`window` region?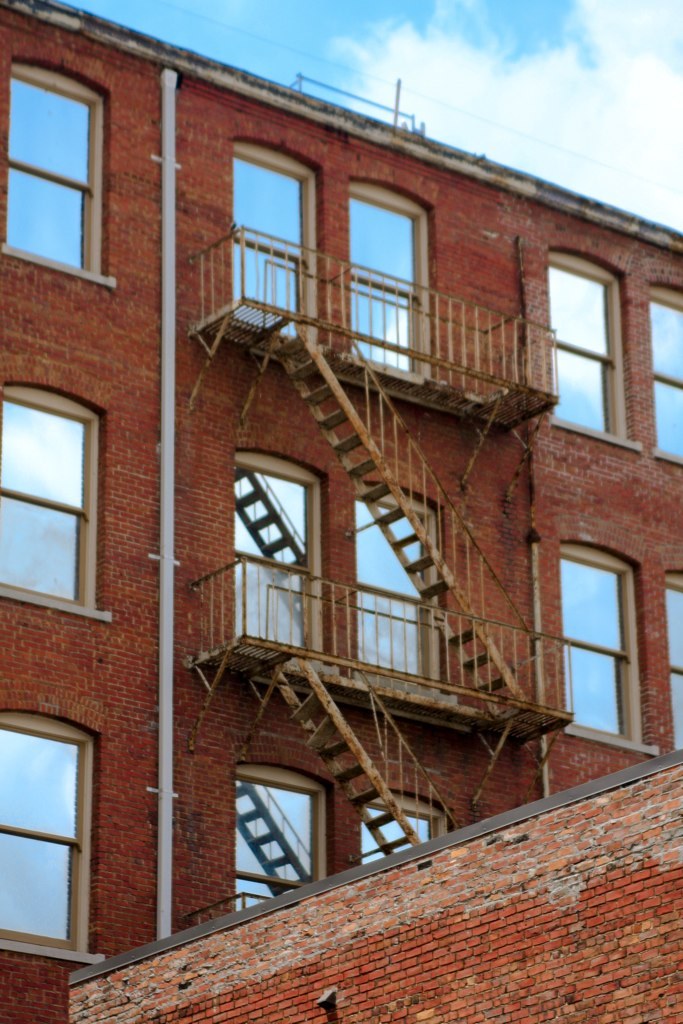
[644, 274, 682, 462]
